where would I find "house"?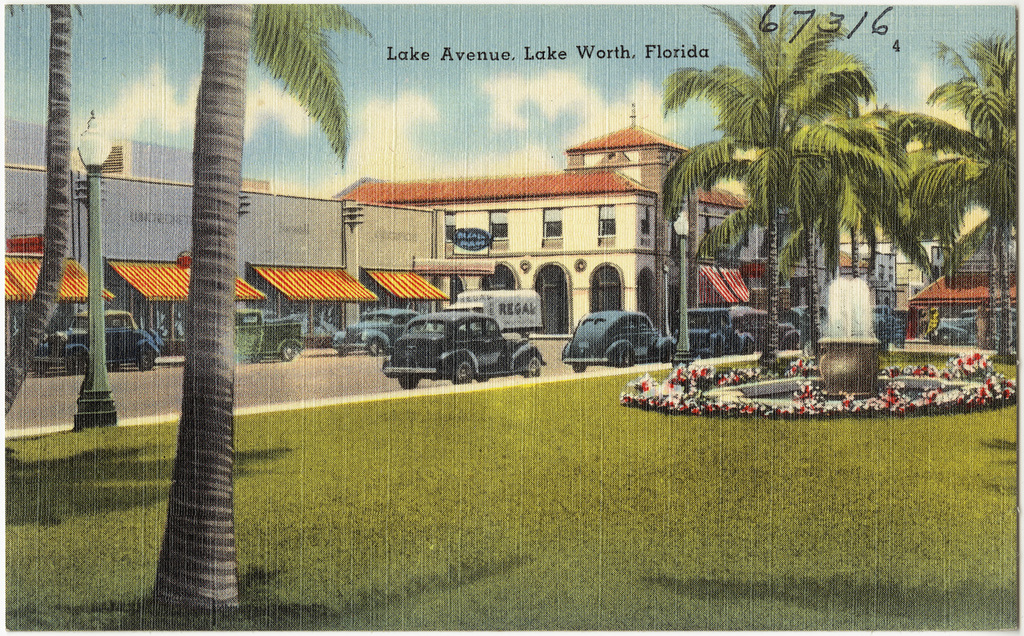
At locate(836, 240, 959, 308).
